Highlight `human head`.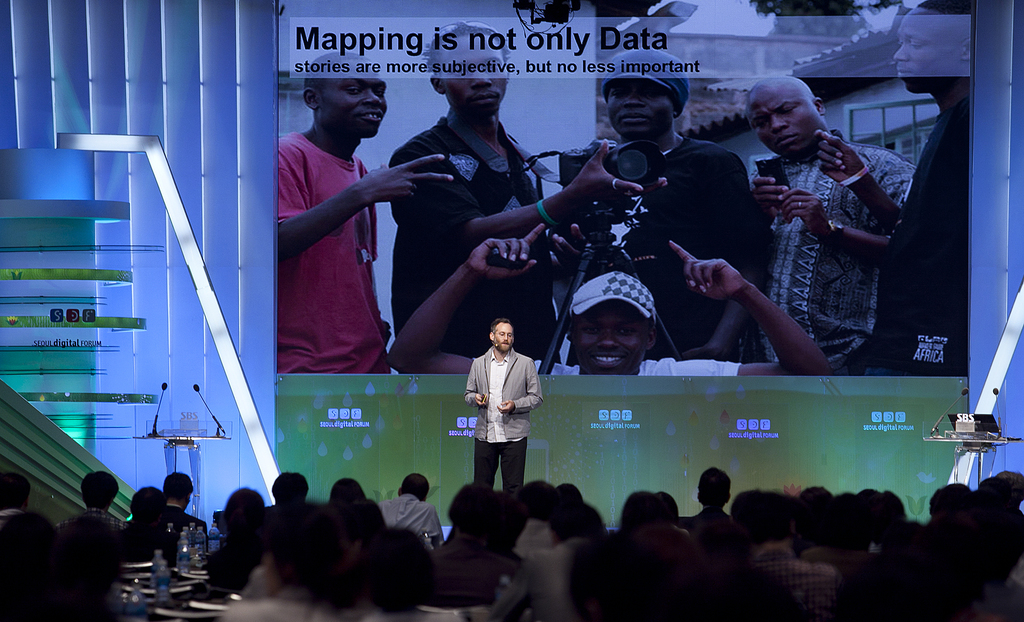
Highlighted region: [x1=601, y1=72, x2=687, y2=135].
